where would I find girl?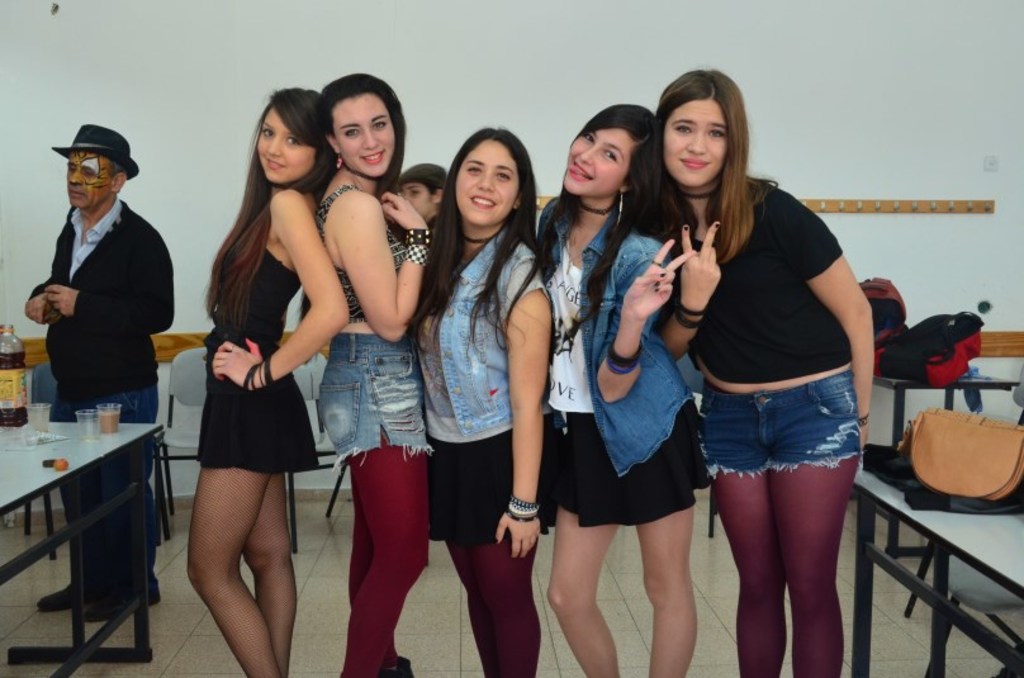
At [607, 58, 895, 677].
